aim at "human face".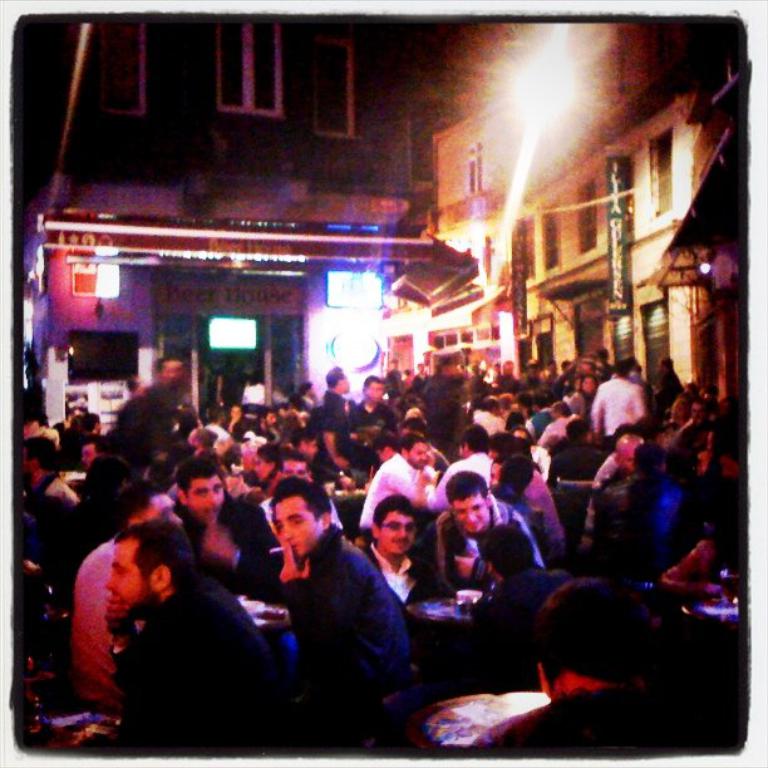
Aimed at region(282, 463, 305, 476).
